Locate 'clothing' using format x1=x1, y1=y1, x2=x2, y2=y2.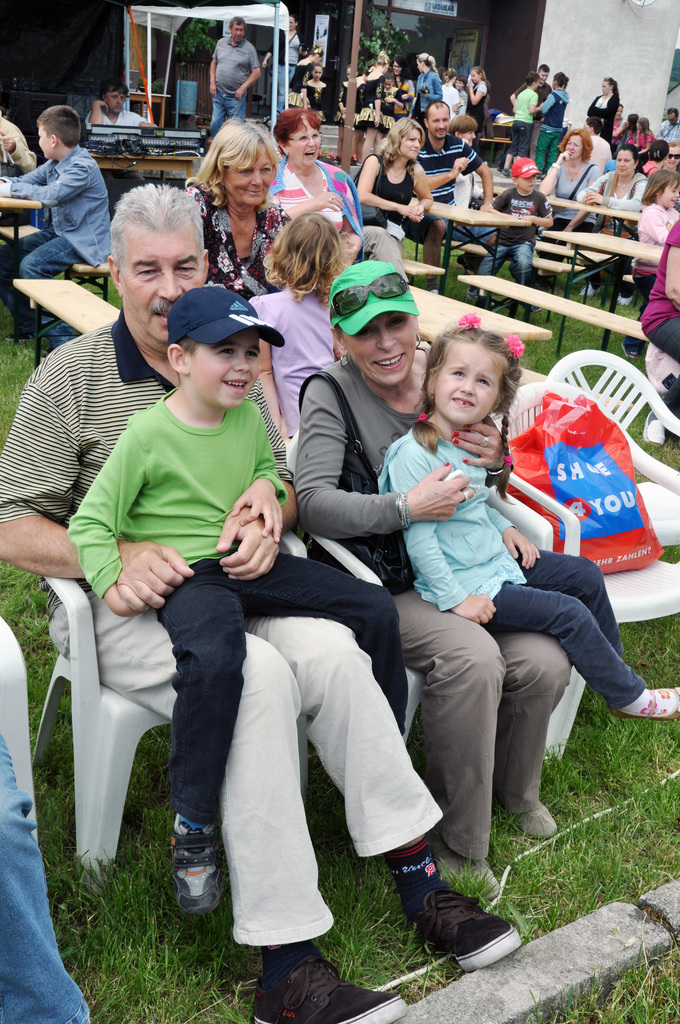
x1=0, y1=307, x2=436, y2=951.
